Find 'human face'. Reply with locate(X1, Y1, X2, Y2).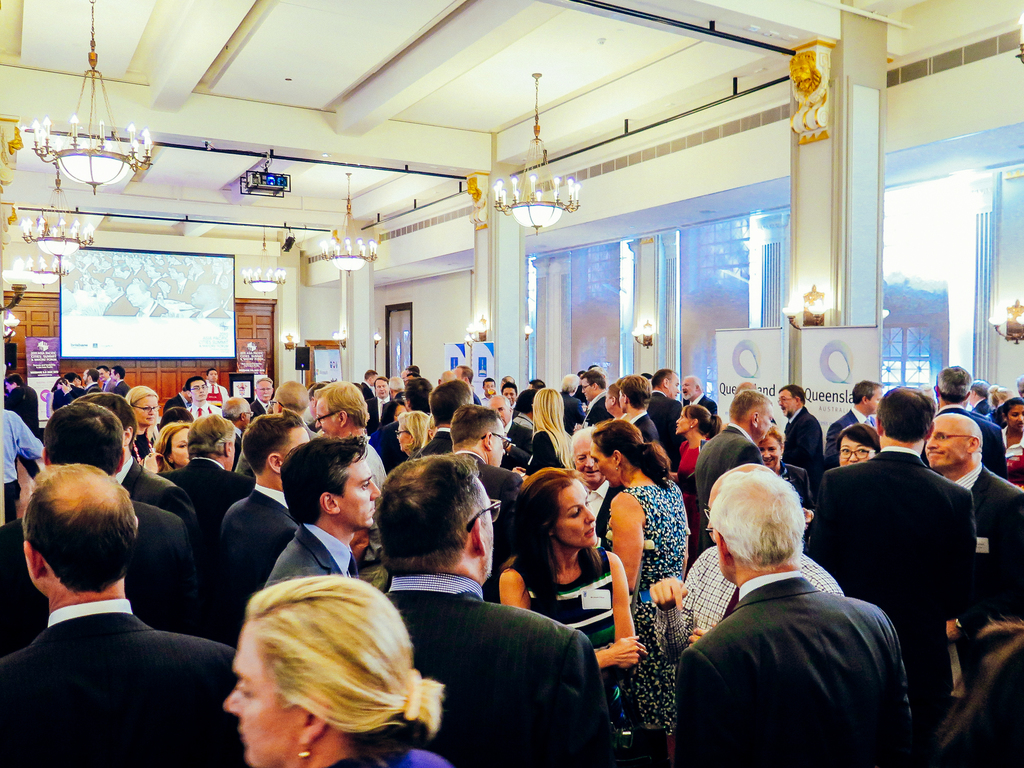
locate(138, 396, 158, 426).
